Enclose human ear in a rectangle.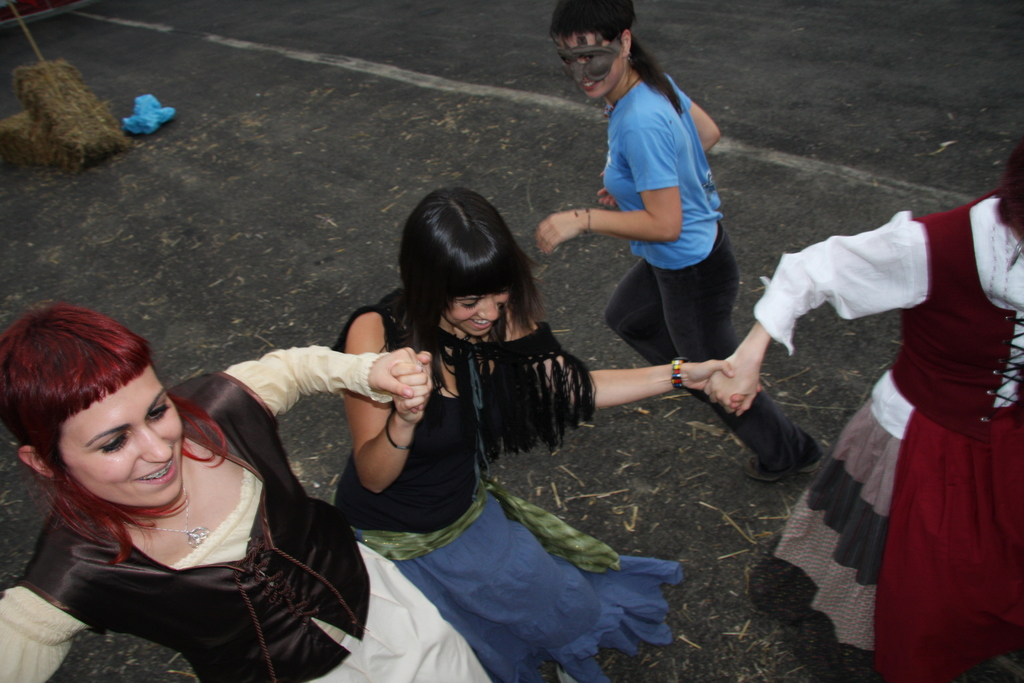
rect(20, 449, 52, 472).
